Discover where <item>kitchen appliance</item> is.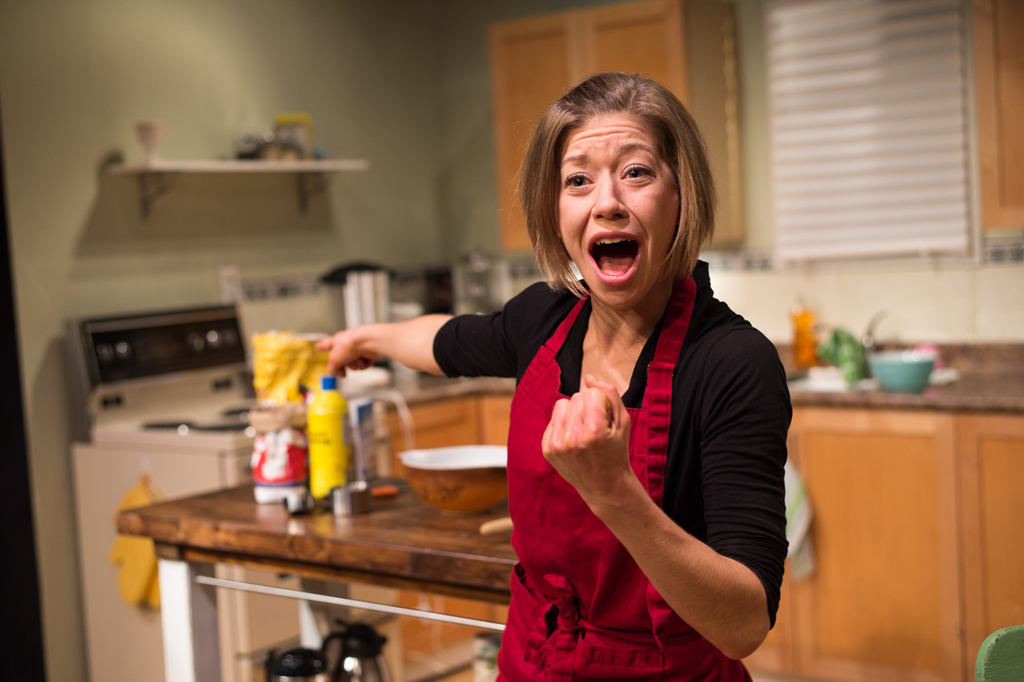
Discovered at x1=397, y1=444, x2=508, y2=514.
